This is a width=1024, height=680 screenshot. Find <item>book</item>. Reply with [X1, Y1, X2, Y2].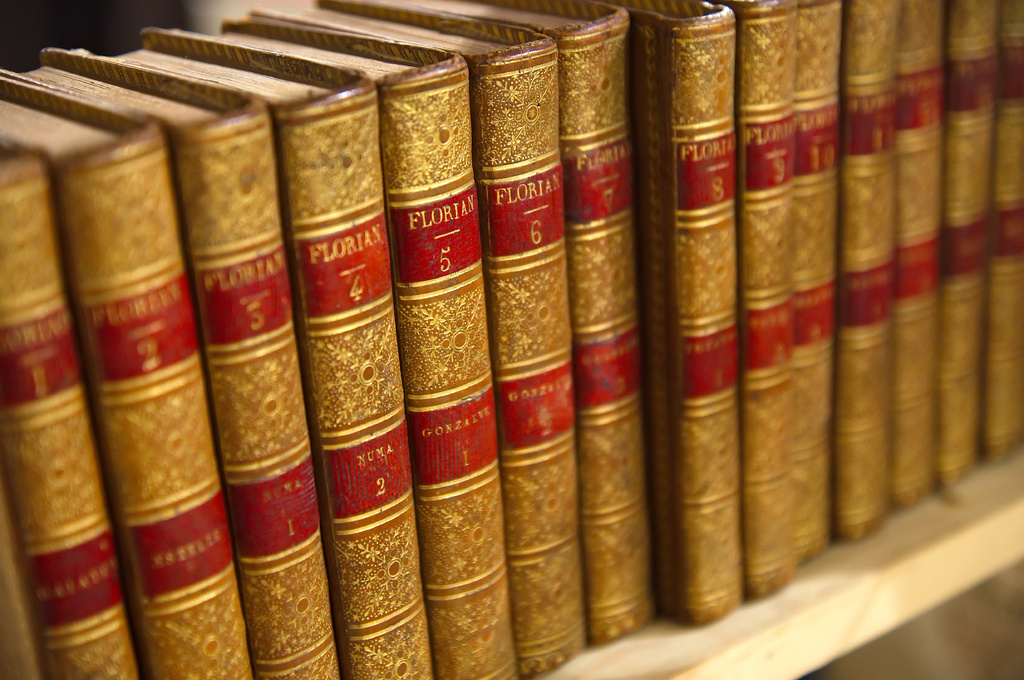
[792, 0, 834, 574].
